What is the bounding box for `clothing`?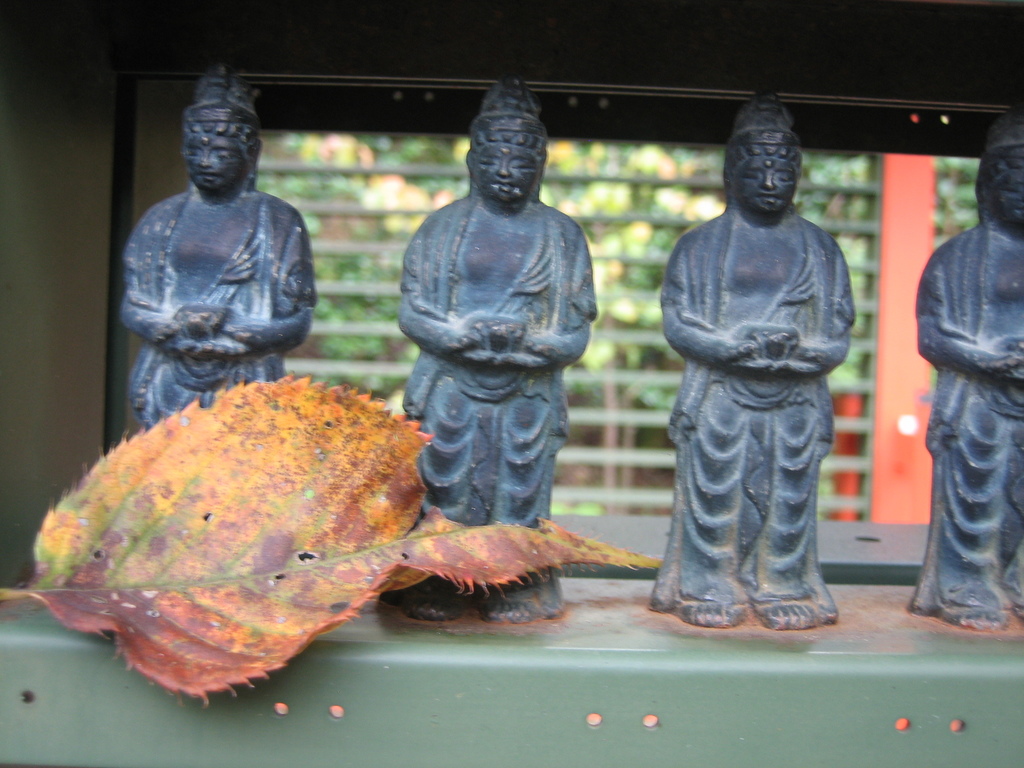
rect(125, 193, 314, 430).
